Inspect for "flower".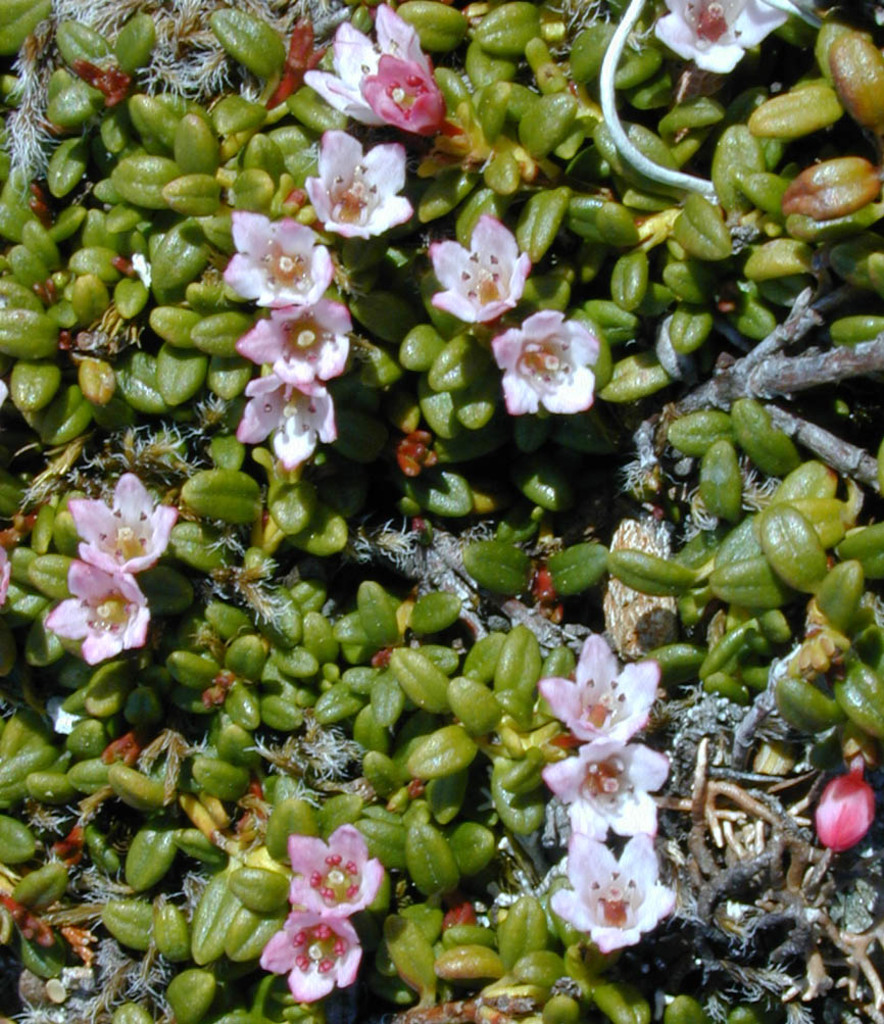
Inspection: bbox(302, 8, 437, 119).
